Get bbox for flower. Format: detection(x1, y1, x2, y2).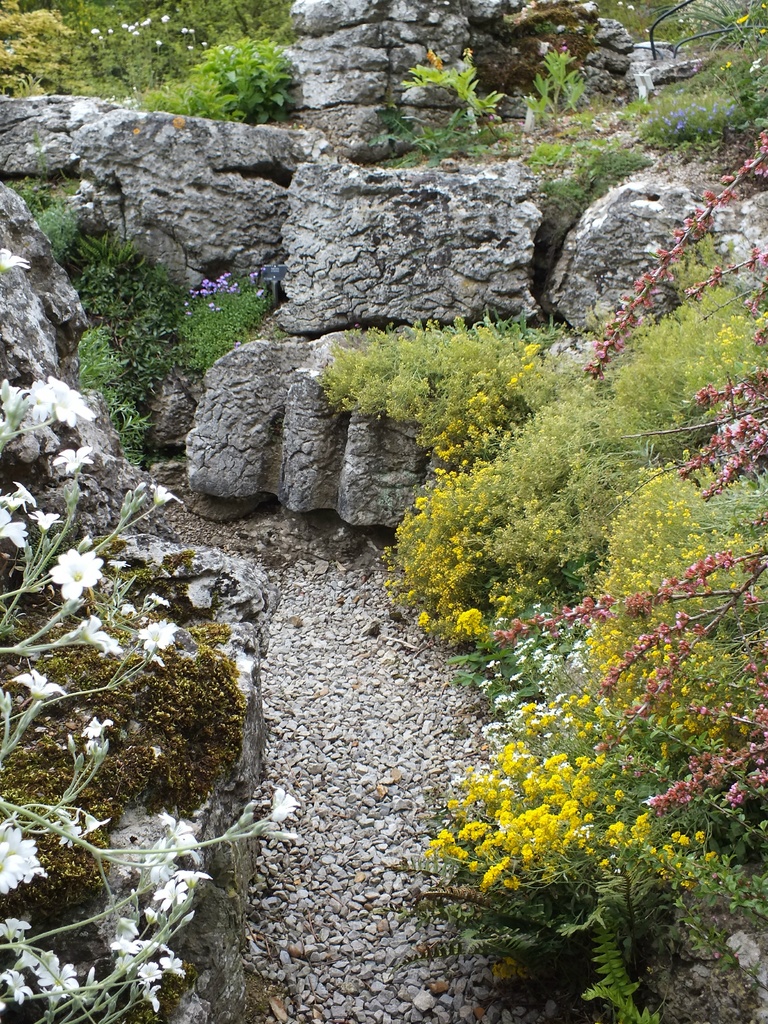
detection(751, 54, 762, 65).
